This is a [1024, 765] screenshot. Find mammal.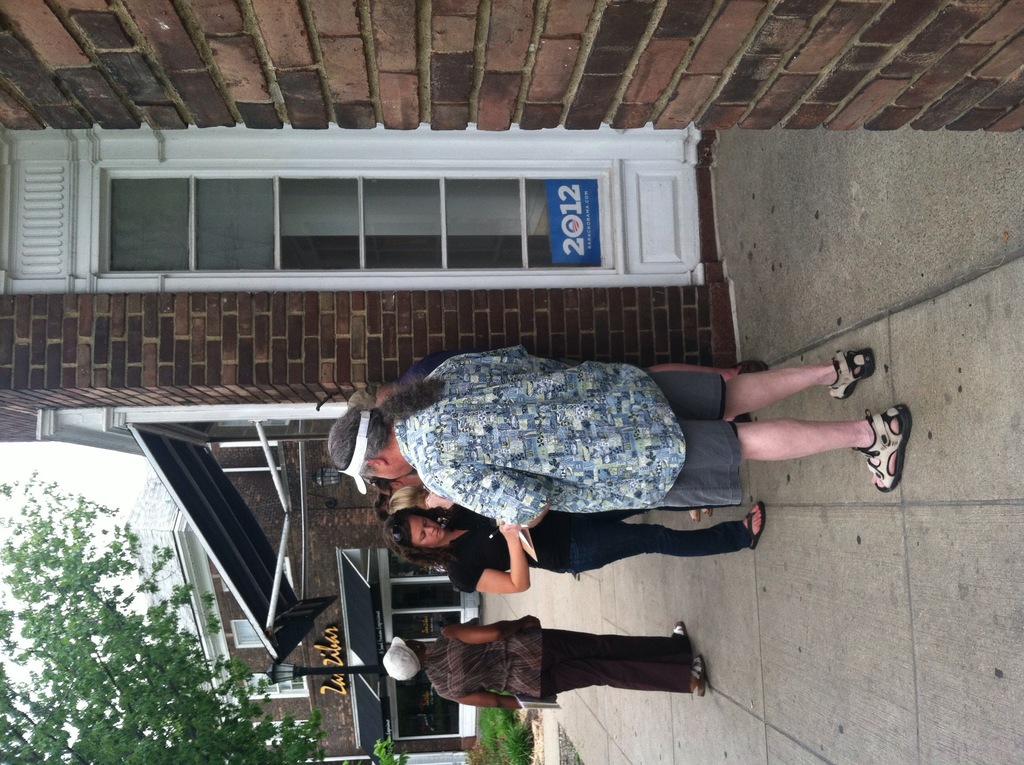
Bounding box: detection(378, 474, 440, 513).
